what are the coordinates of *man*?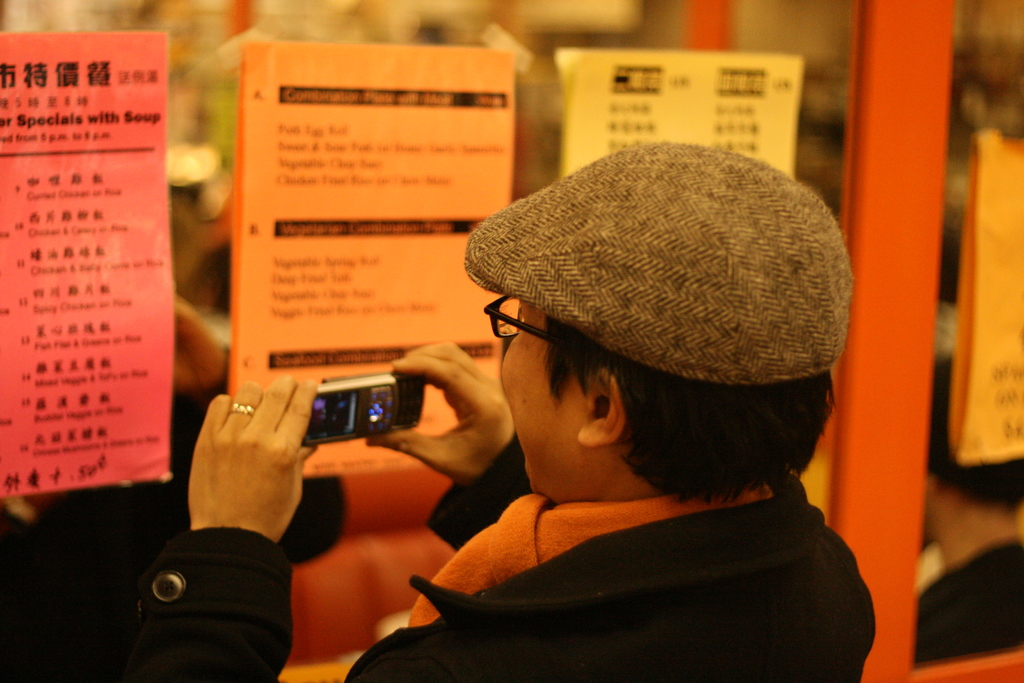
181, 146, 819, 670.
